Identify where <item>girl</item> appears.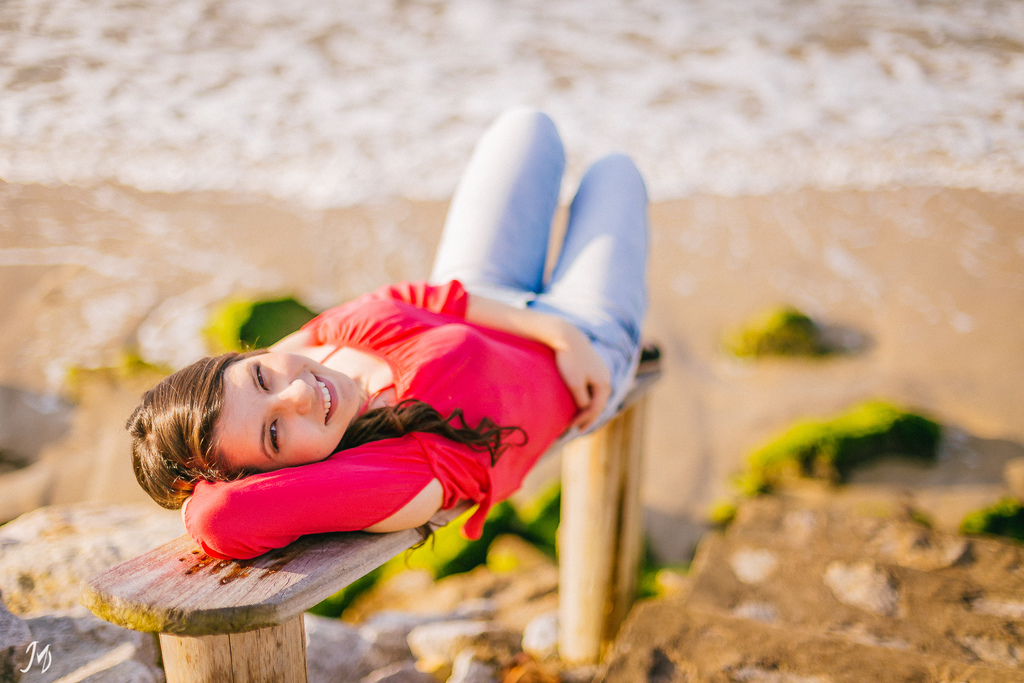
Appears at [134,104,648,532].
